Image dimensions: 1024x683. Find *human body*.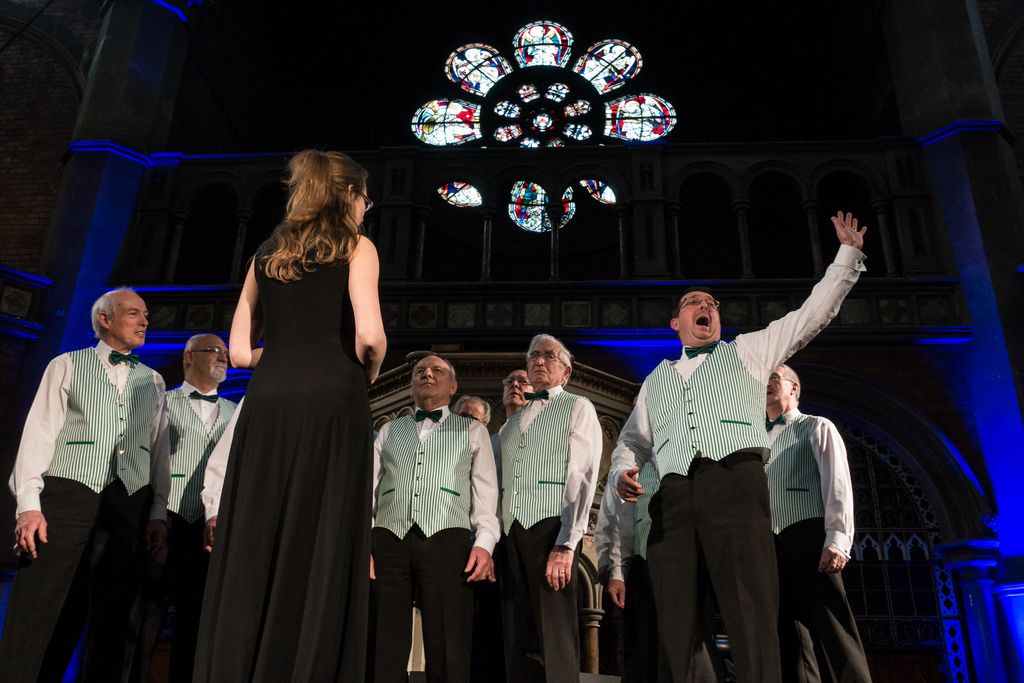
detection(500, 373, 529, 420).
